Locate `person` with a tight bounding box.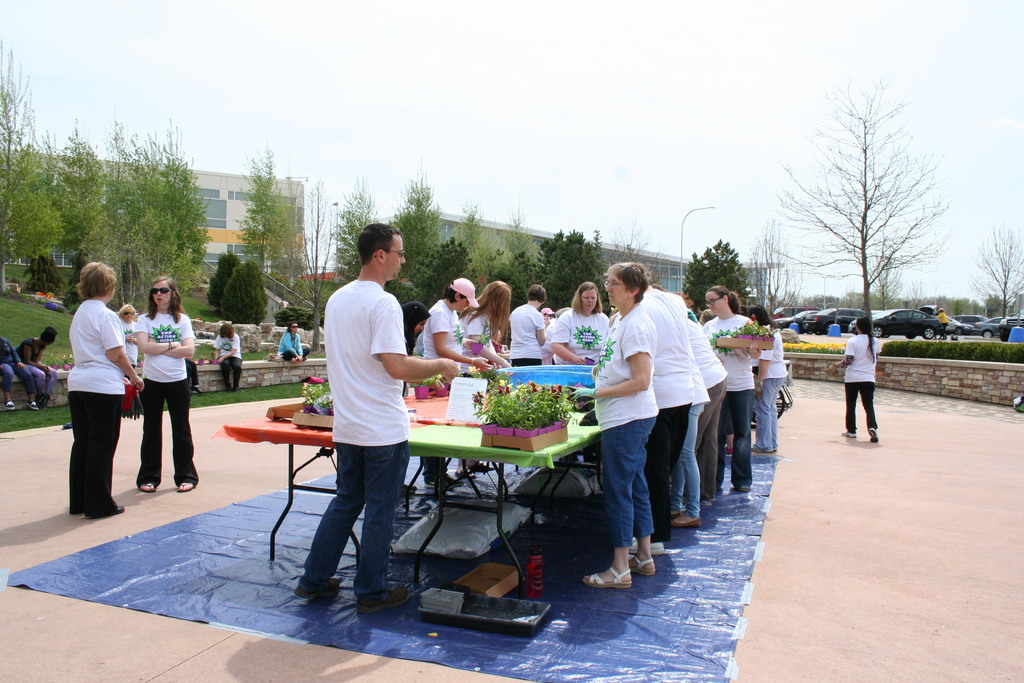
region(459, 274, 521, 374).
